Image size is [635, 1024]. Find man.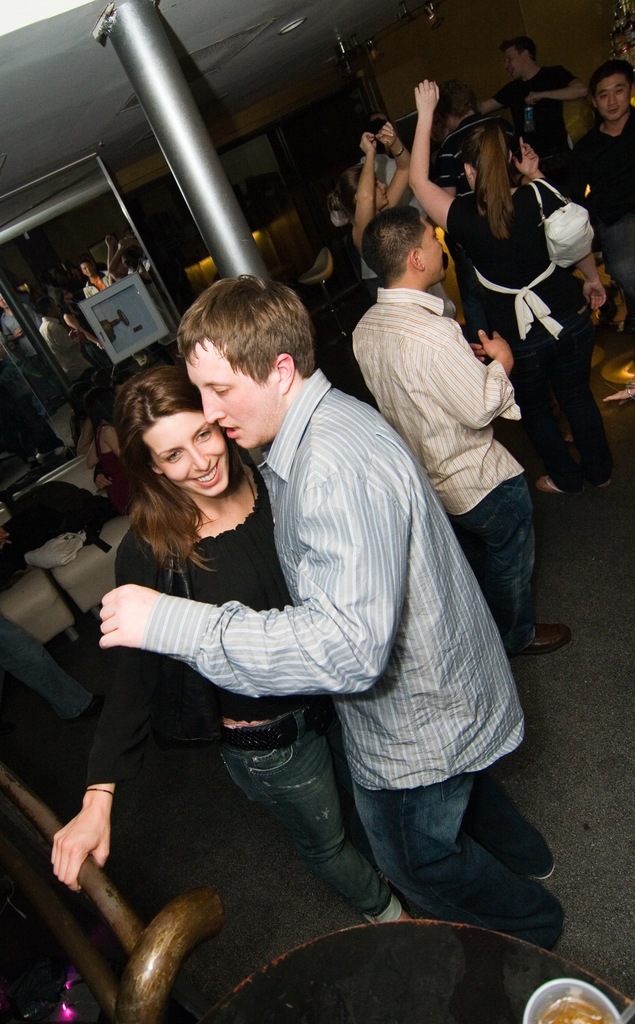
{"x1": 344, "y1": 186, "x2": 551, "y2": 636}.
